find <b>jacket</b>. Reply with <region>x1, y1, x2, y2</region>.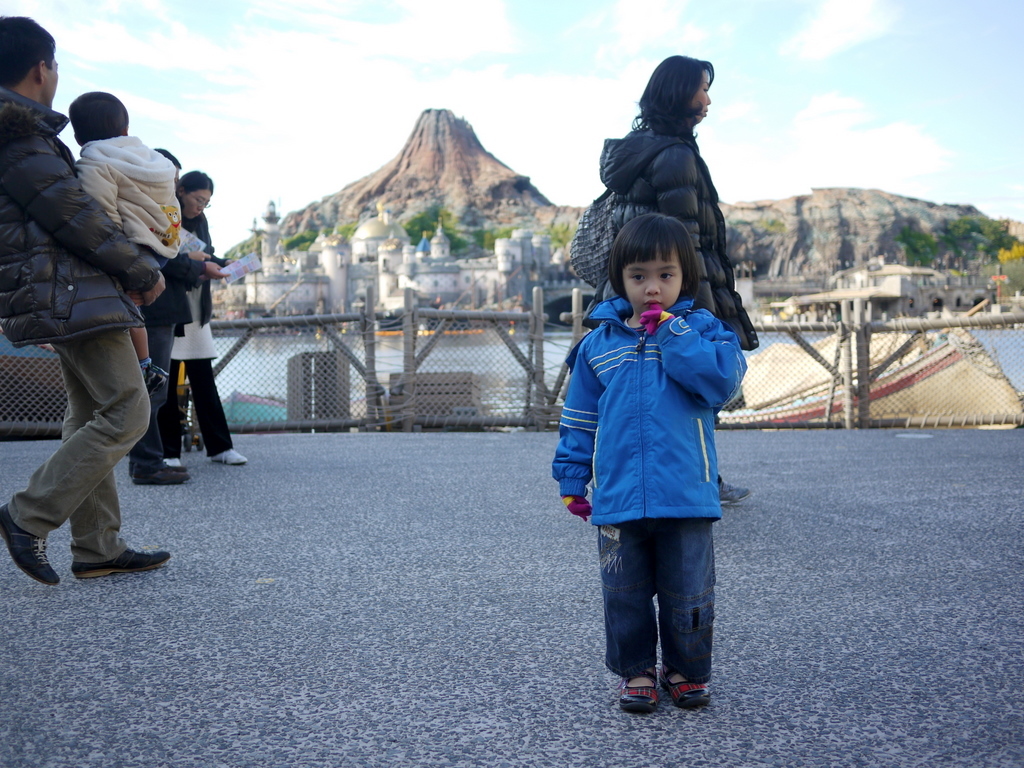
<region>71, 128, 186, 260</region>.
